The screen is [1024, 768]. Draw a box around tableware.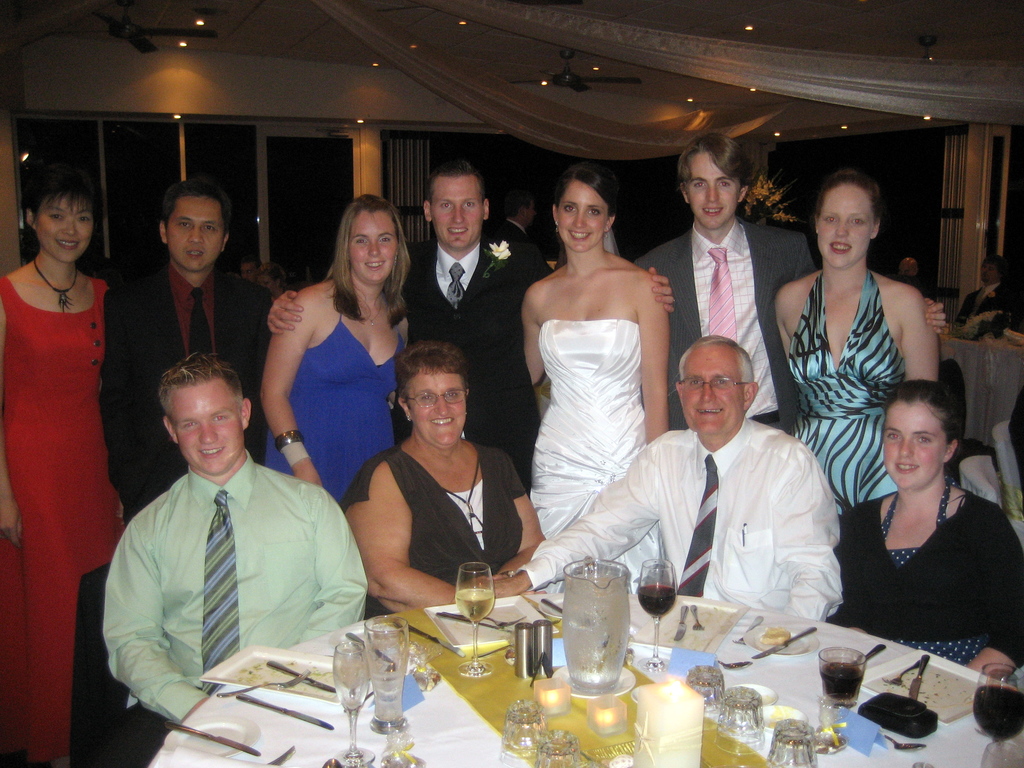
[768,716,816,767].
